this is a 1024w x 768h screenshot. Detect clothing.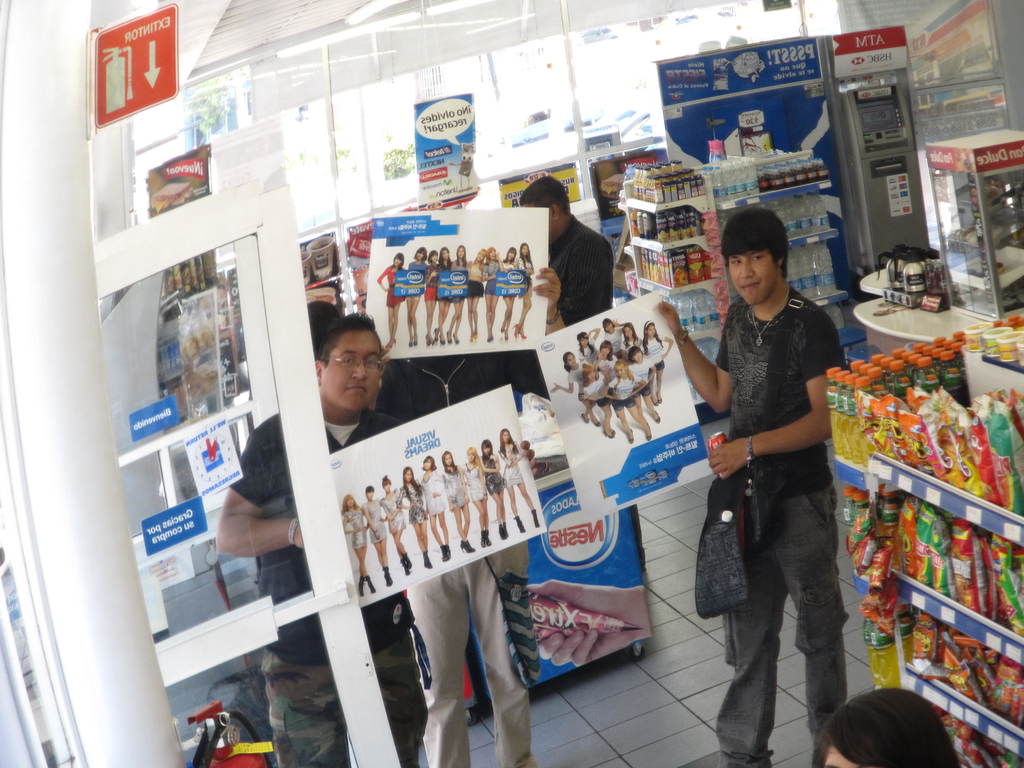
detection(692, 236, 851, 690).
